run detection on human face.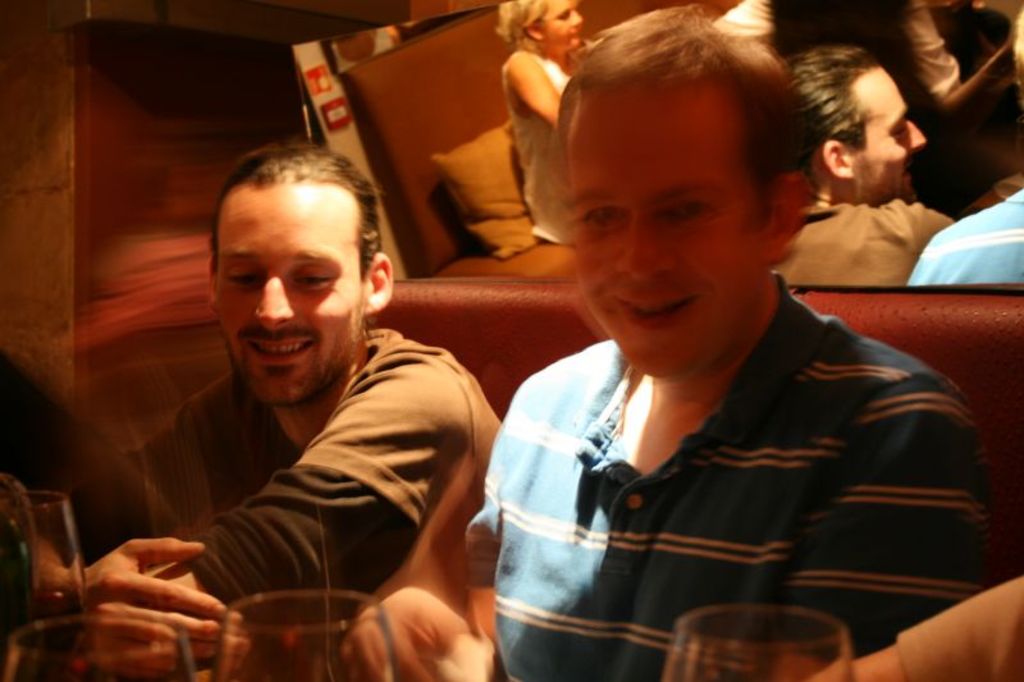
Result: bbox=[212, 192, 365, 407].
